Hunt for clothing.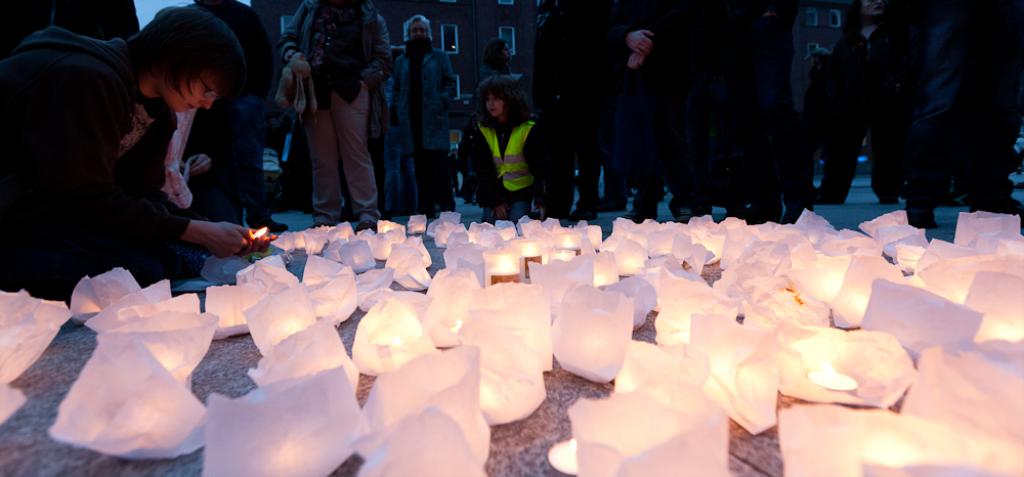
Hunted down at box(386, 38, 447, 213).
